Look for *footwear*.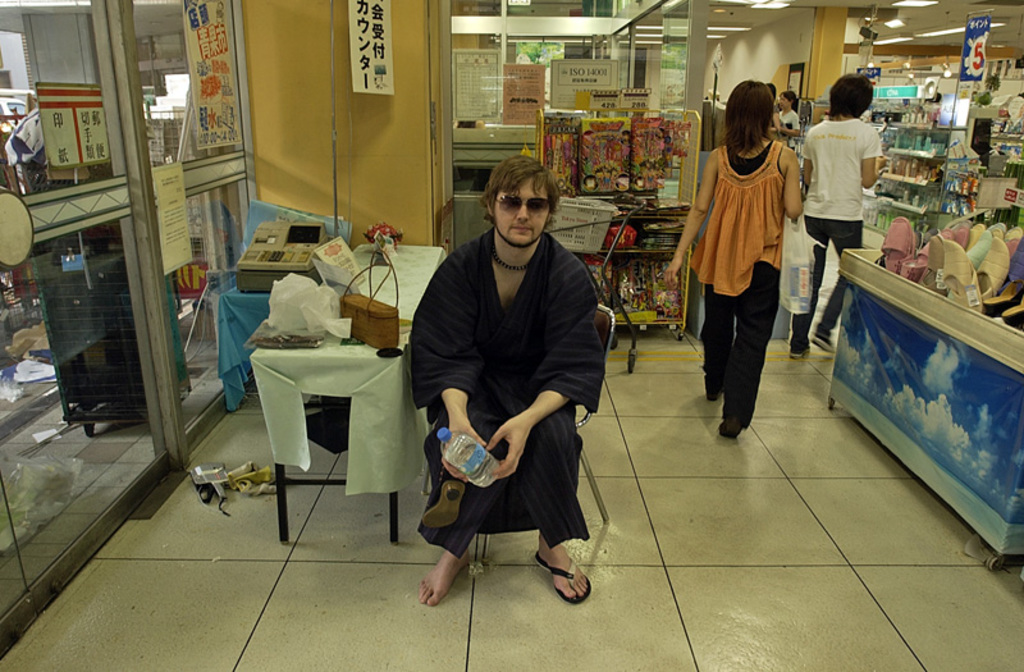
Found: BBox(812, 333, 837, 353).
